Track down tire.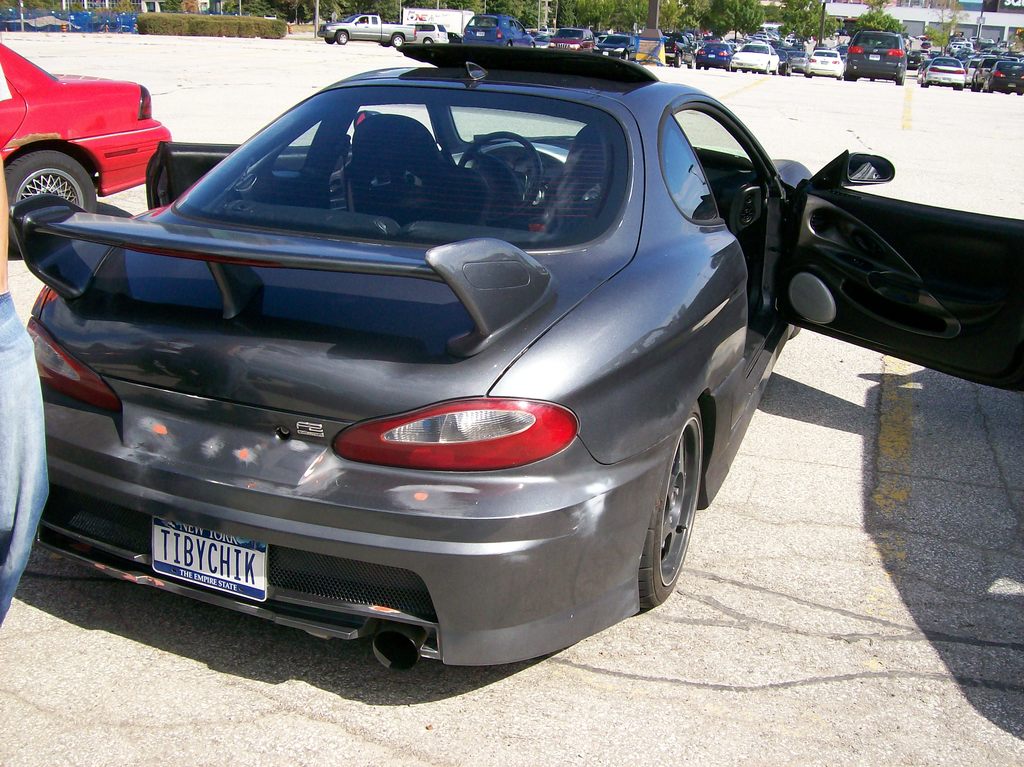
Tracked to crop(324, 37, 330, 45).
